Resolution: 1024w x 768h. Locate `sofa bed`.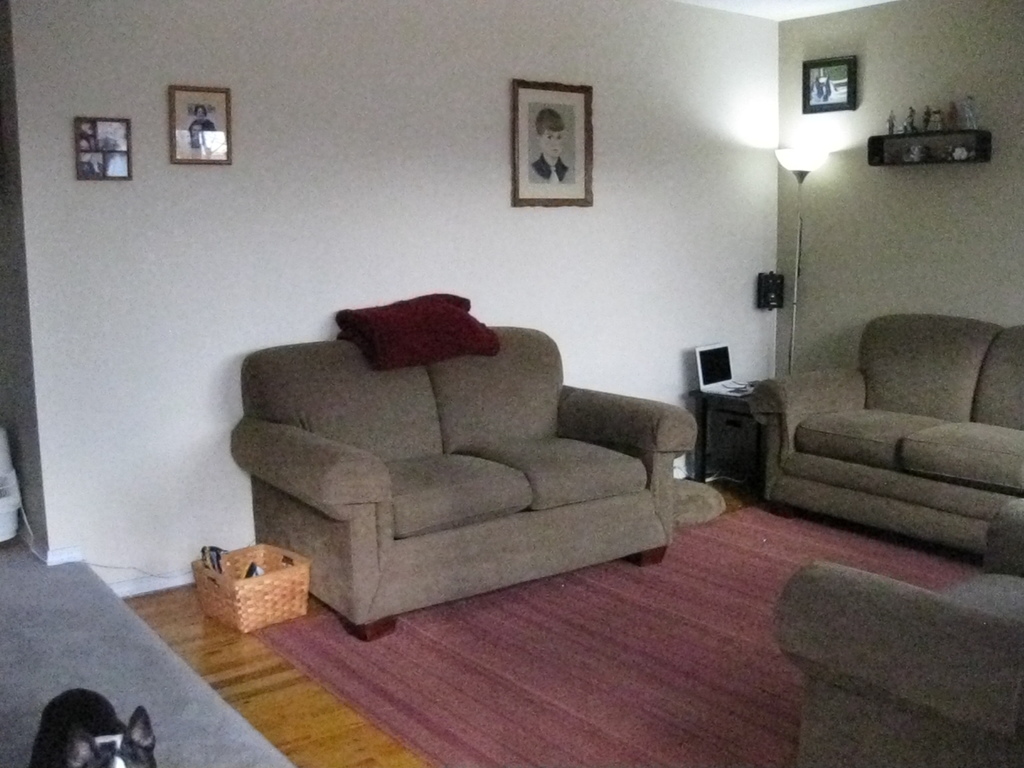
rect(751, 310, 1023, 561).
